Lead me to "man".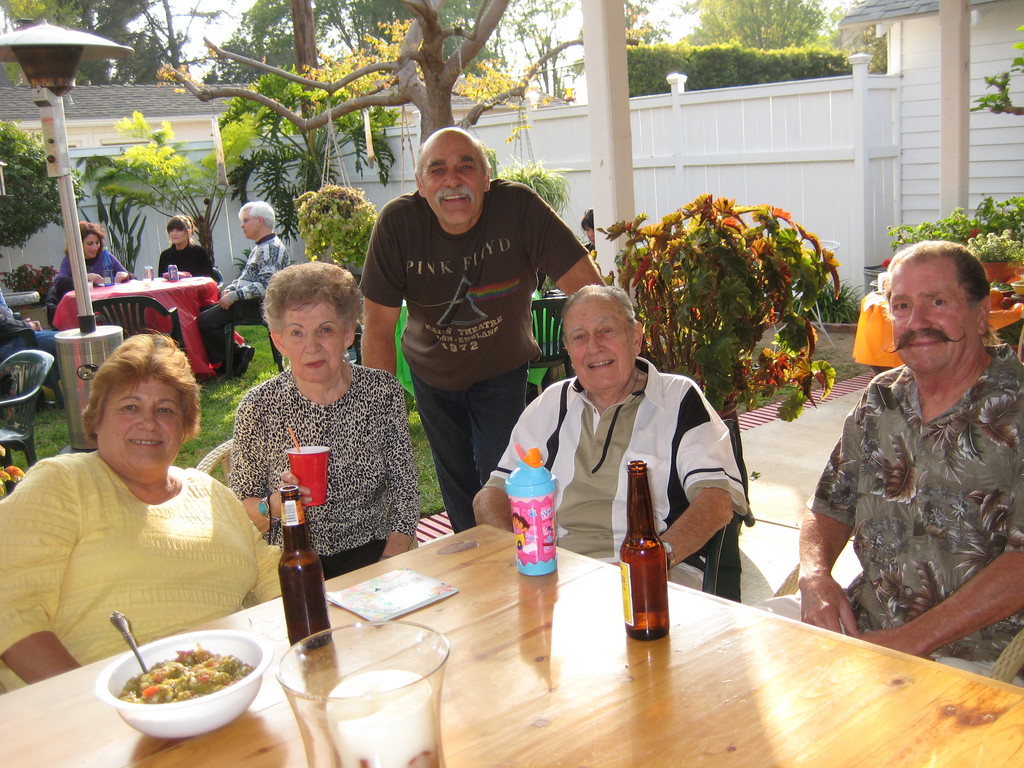
Lead to detection(196, 203, 302, 380).
